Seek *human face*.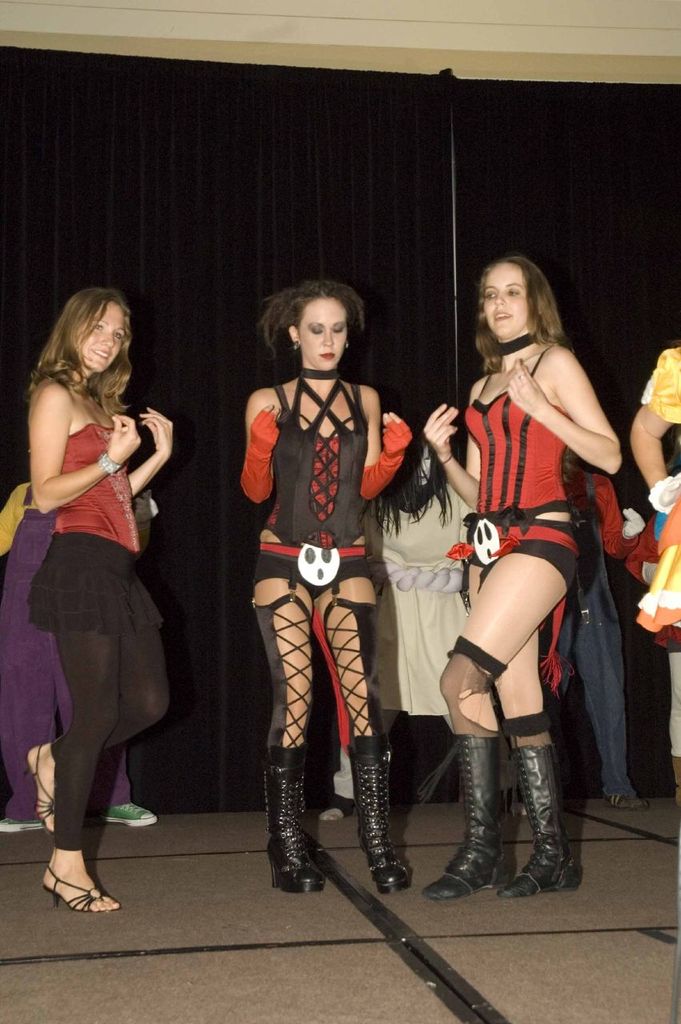
81:306:127:376.
